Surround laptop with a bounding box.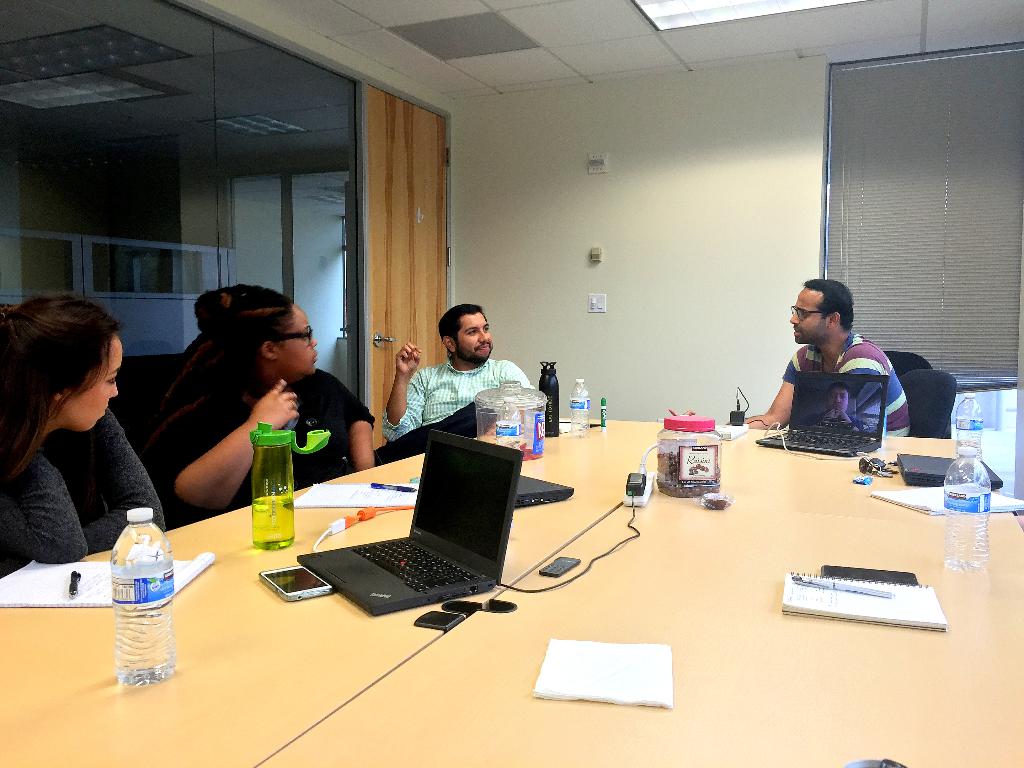
rect(514, 473, 573, 505).
